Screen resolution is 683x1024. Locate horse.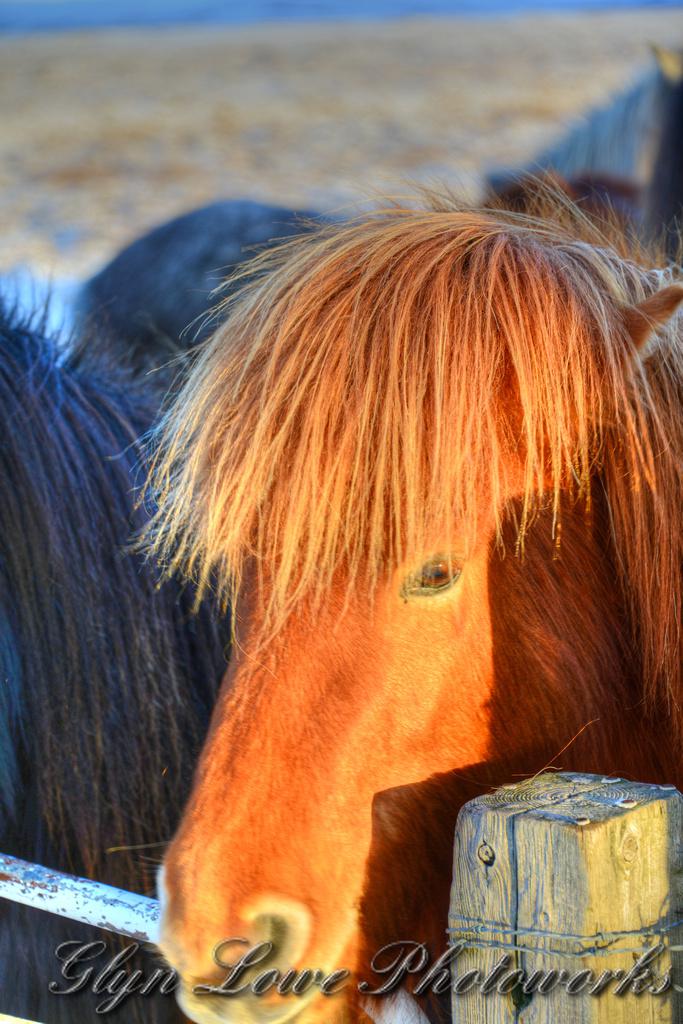
box=[79, 35, 682, 368].
